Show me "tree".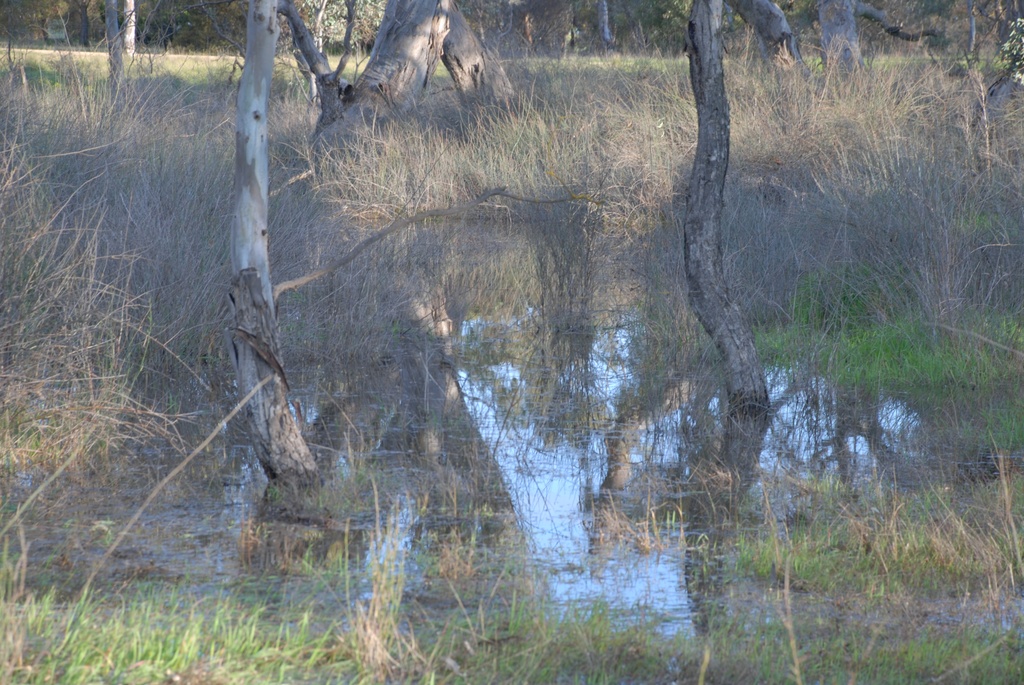
"tree" is here: x1=51, y1=0, x2=166, y2=138.
